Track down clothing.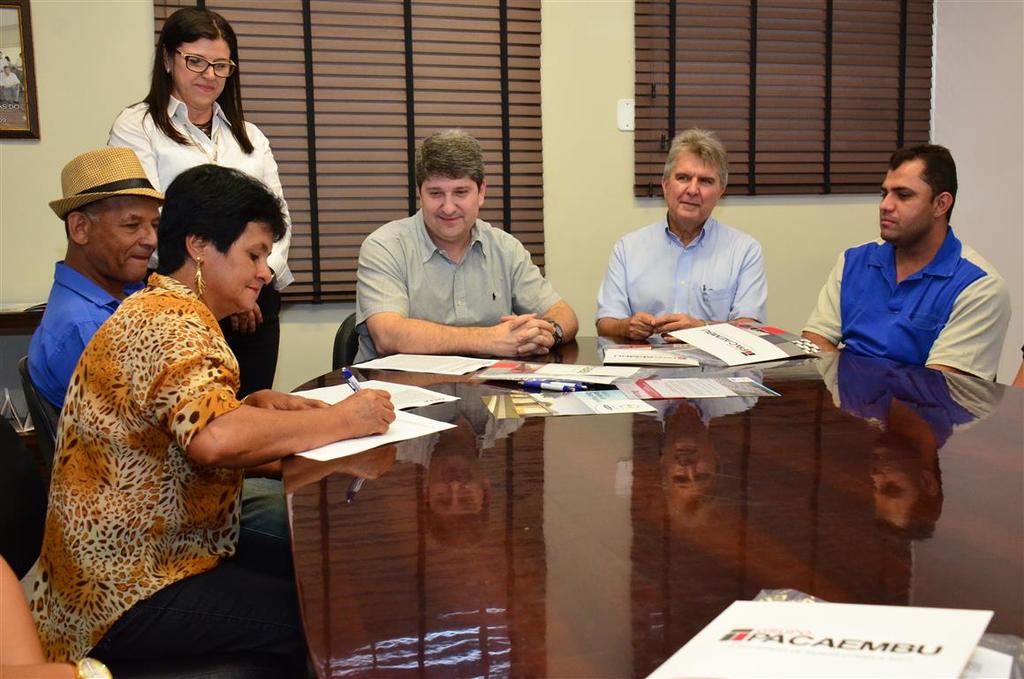
Tracked to <bbox>791, 222, 1005, 379</bbox>.
